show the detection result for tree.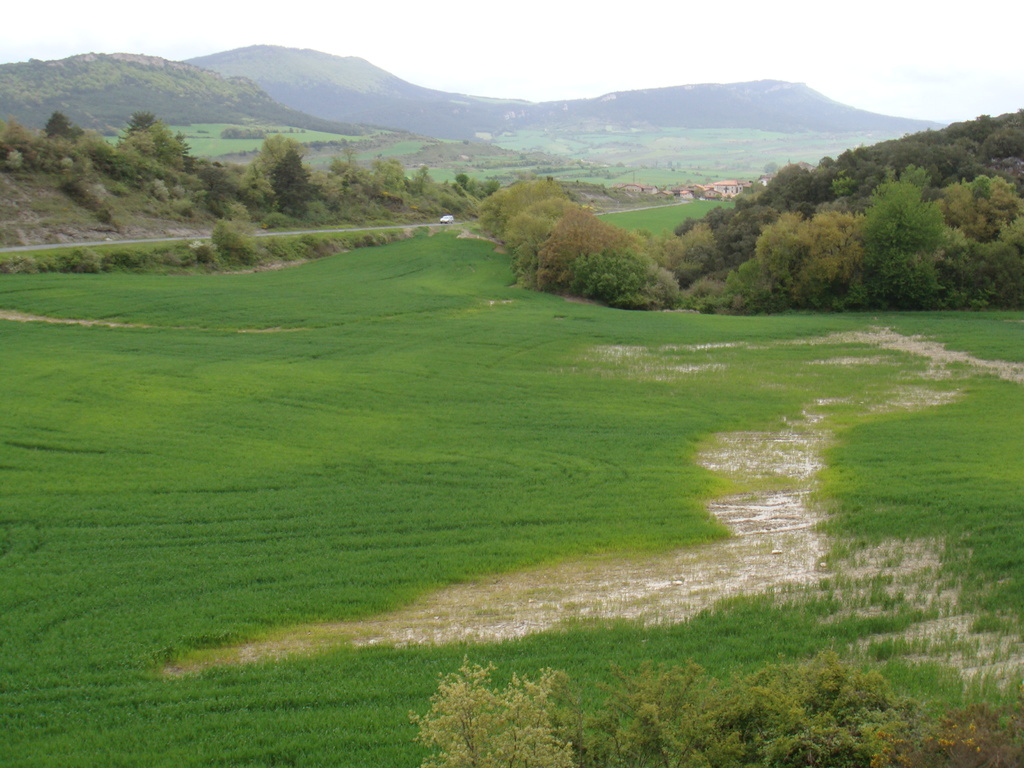
211/213/260/254.
